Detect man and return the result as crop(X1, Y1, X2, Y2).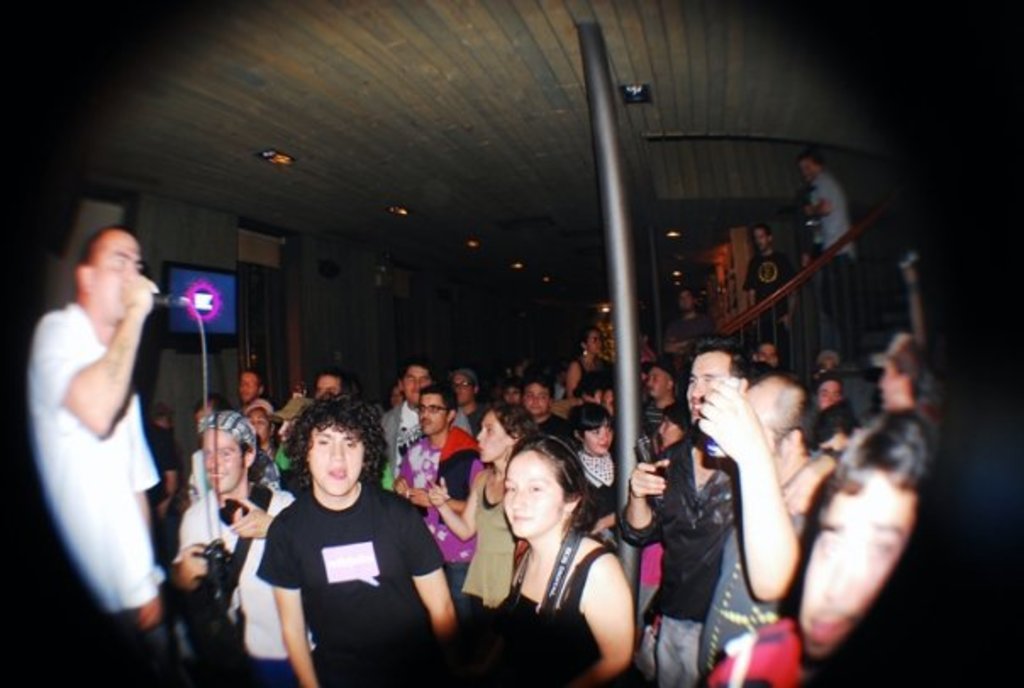
crop(639, 366, 688, 434).
